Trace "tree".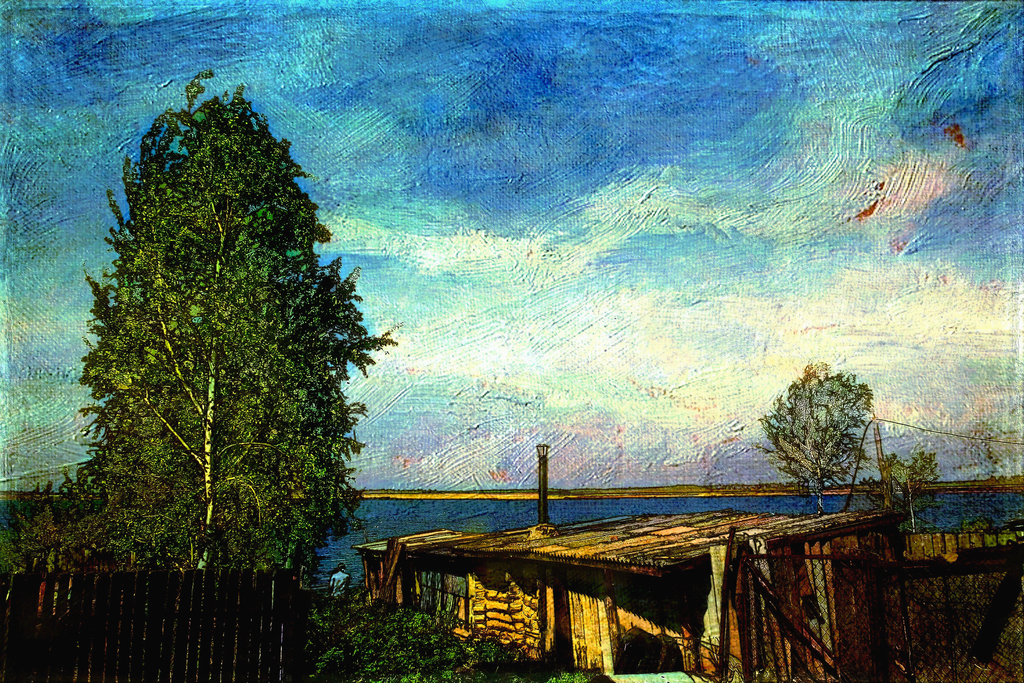
Traced to pyautogui.locateOnScreen(0, 65, 403, 582).
